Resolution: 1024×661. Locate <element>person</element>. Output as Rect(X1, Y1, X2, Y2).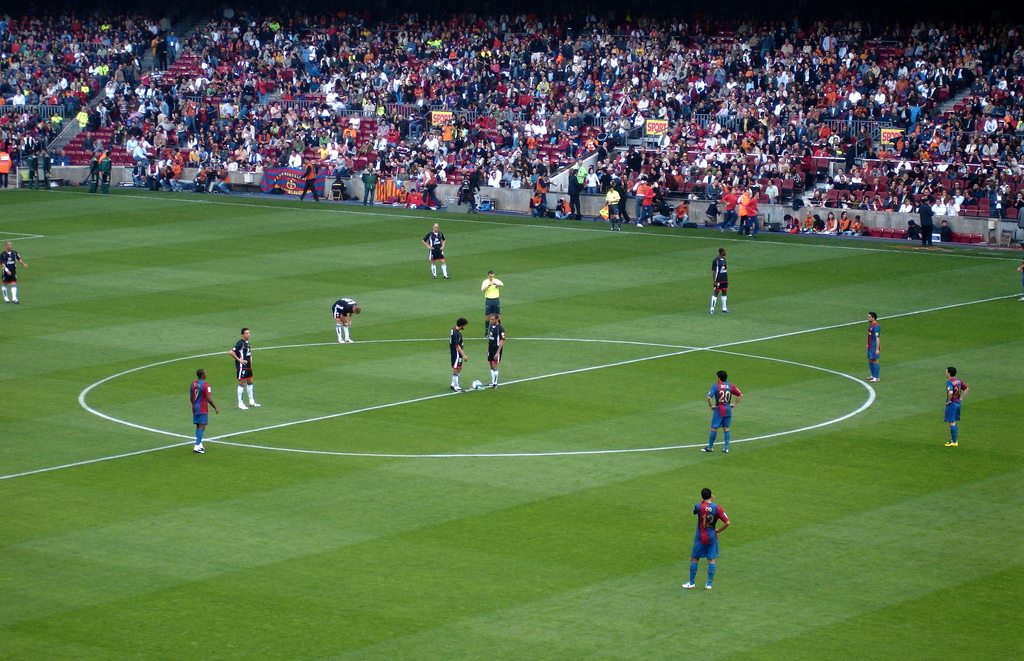
Rect(824, 210, 838, 230).
